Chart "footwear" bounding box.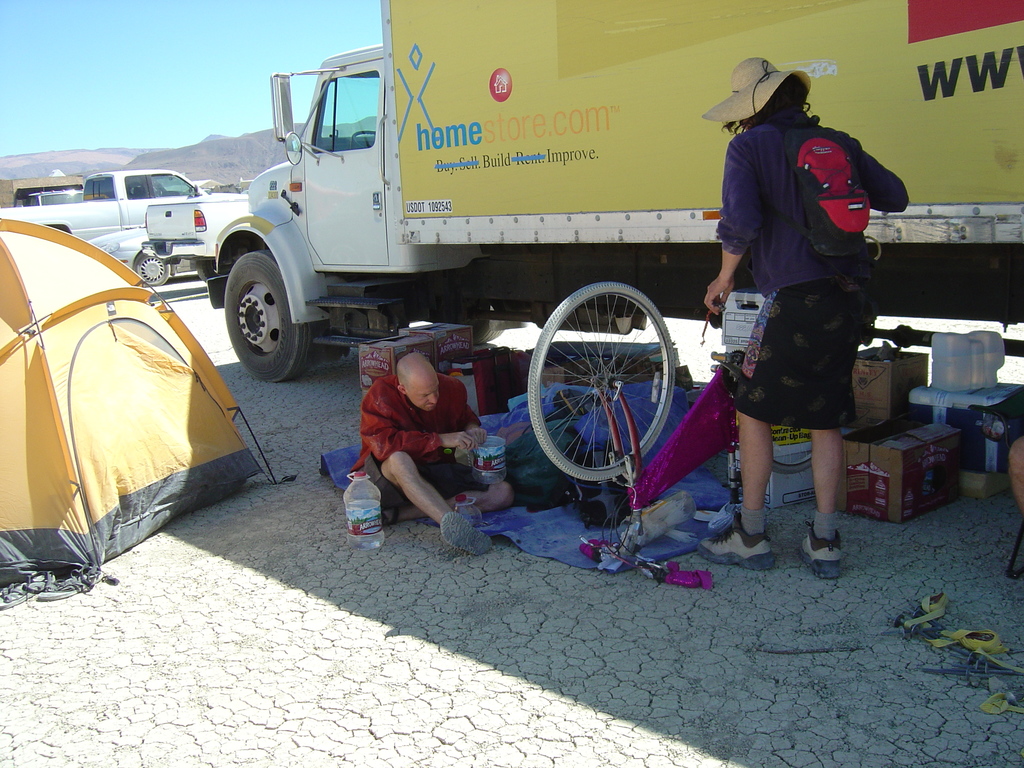
Charted: l=696, t=516, r=779, b=570.
